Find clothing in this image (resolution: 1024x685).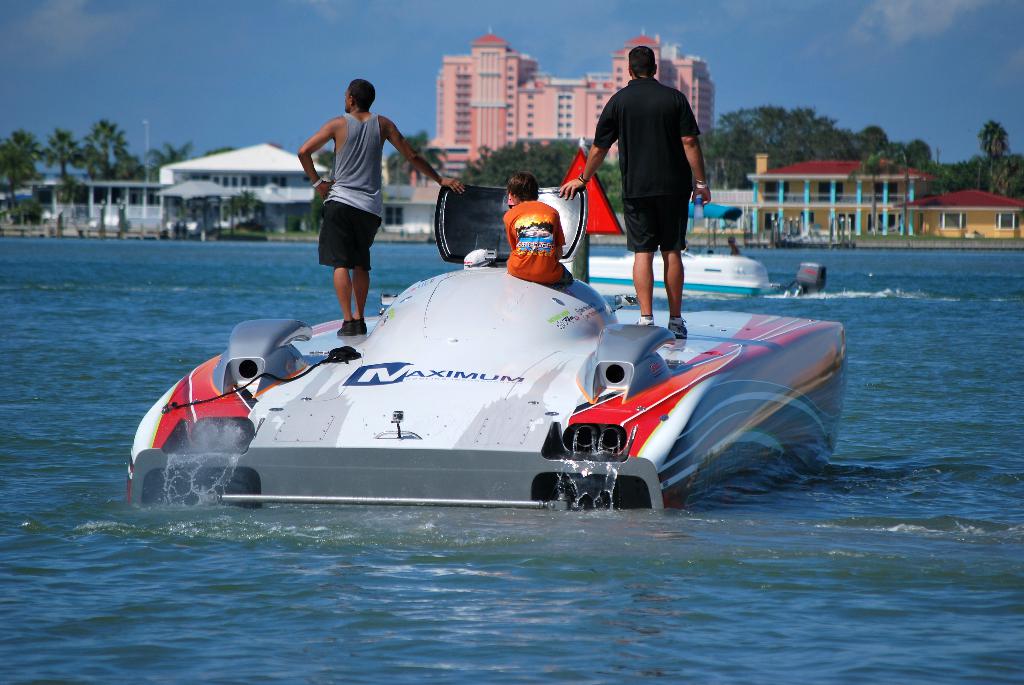
593 47 707 290.
